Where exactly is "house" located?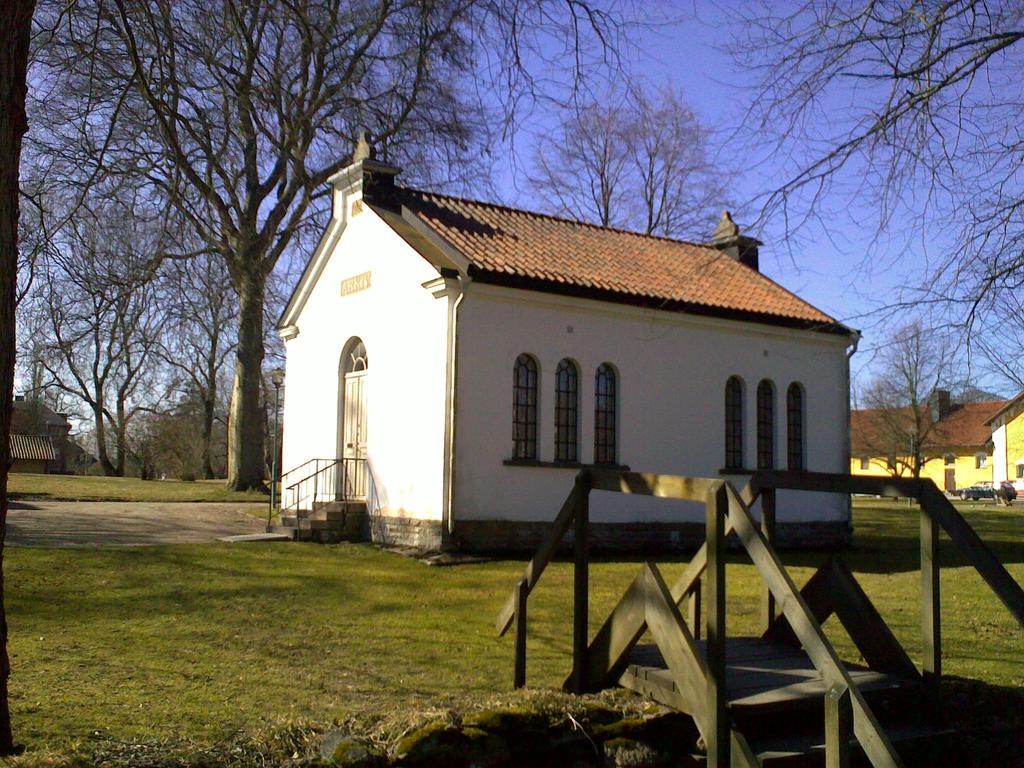
Its bounding box is l=0, t=369, r=108, b=476.
